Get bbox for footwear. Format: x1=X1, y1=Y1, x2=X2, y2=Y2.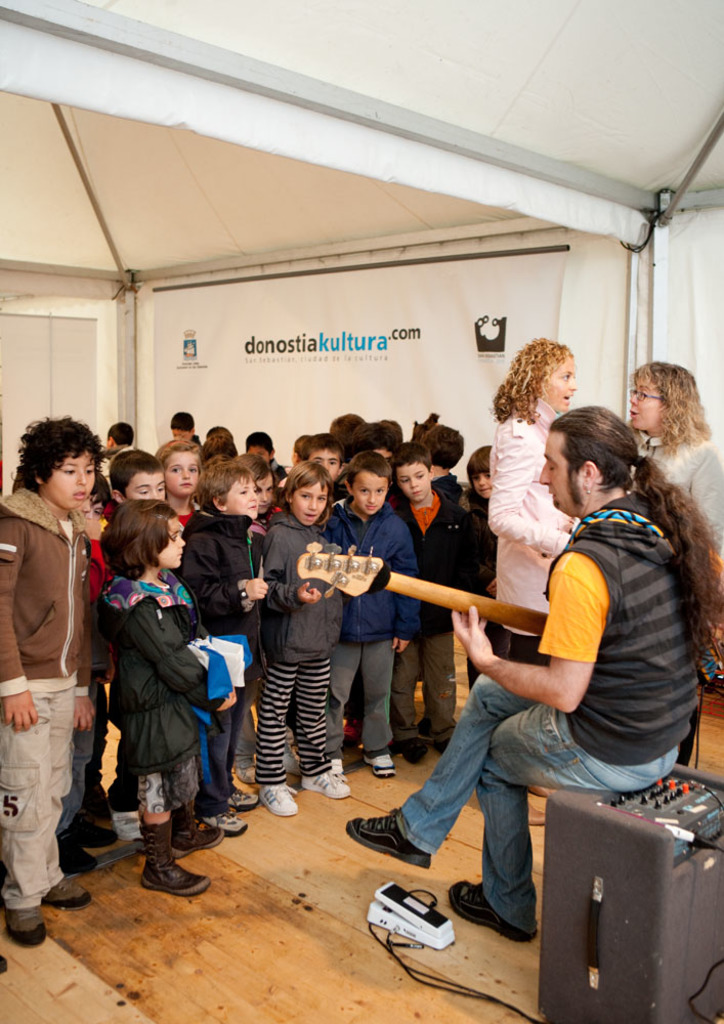
x1=168, y1=799, x2=226, y2=859.
